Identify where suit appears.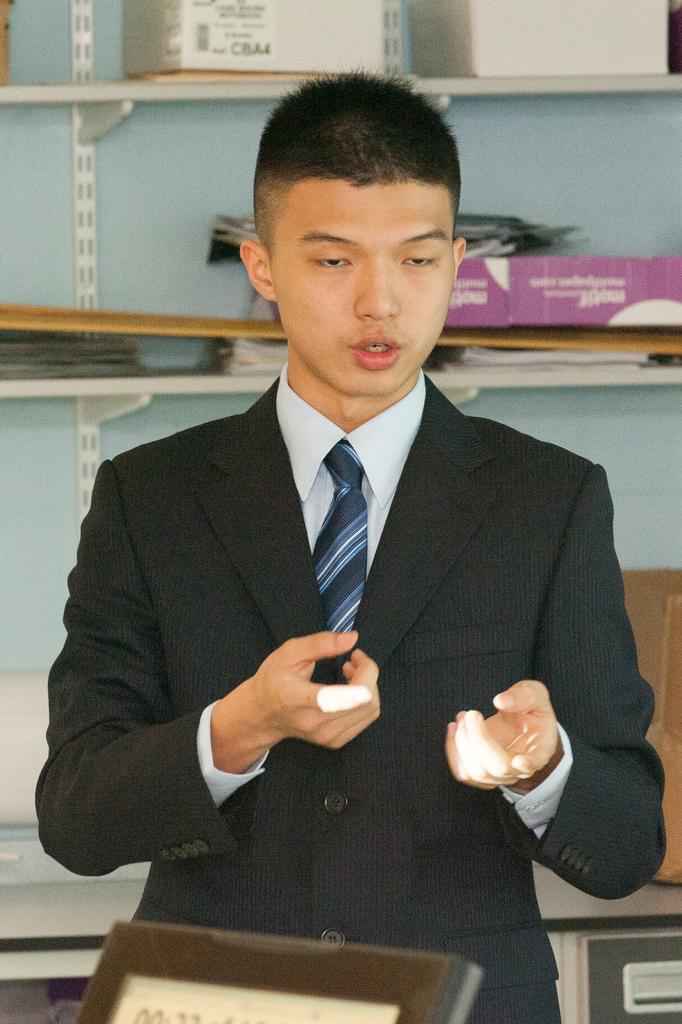
Appears at <region>58, 244, 638, 977</region>.
